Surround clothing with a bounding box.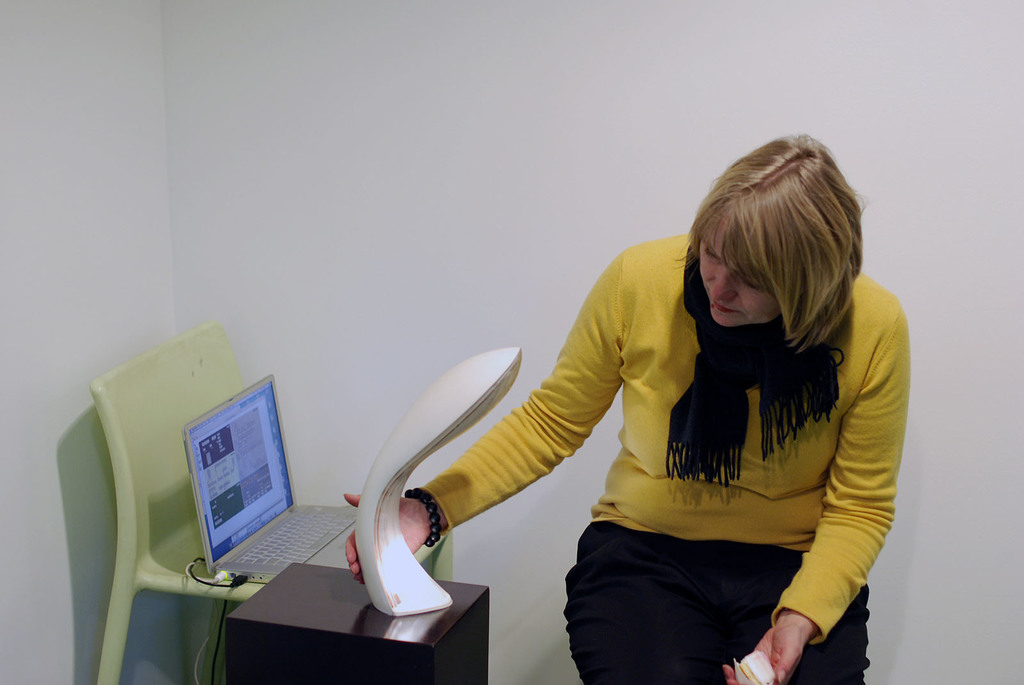
BBox(559, 531, 879, 684).
